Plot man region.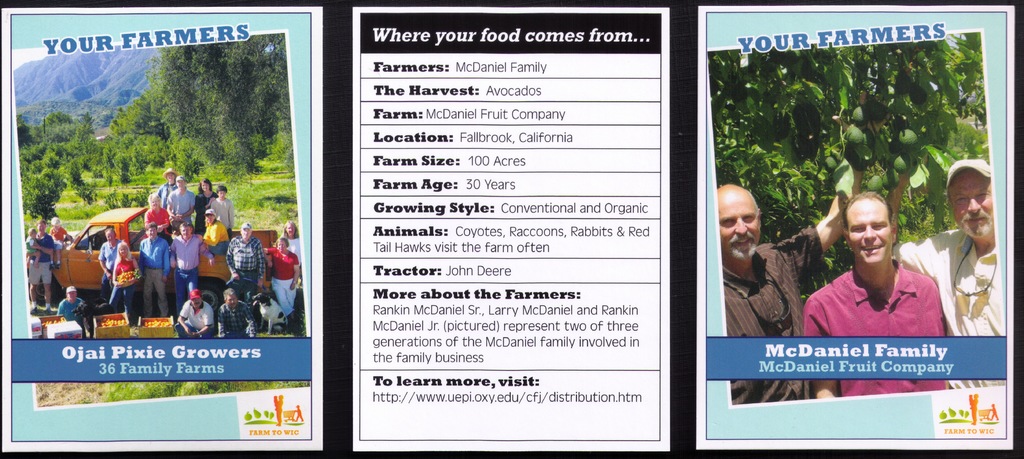
Plotted at box=[715, 88, 891, 407].
